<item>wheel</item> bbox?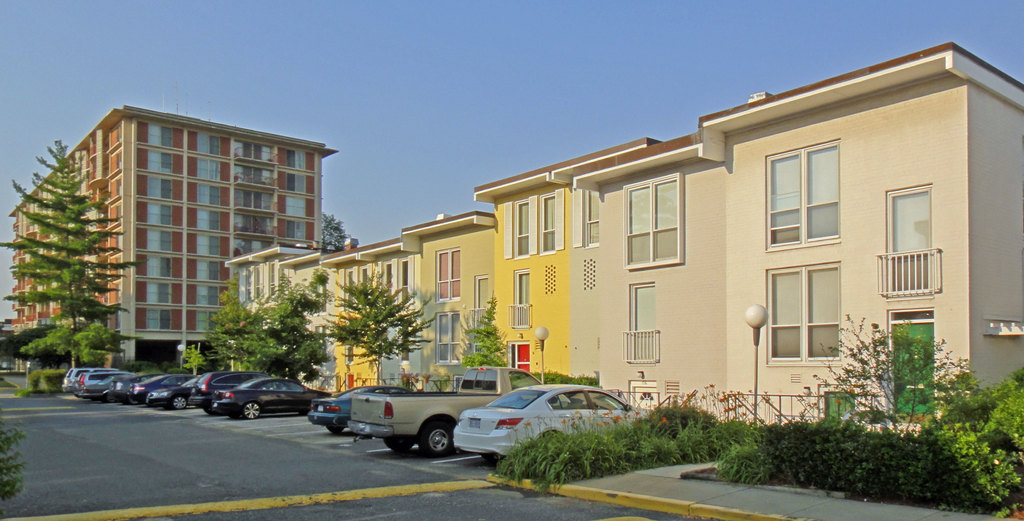
l=172, t=396, r=185, b=410
